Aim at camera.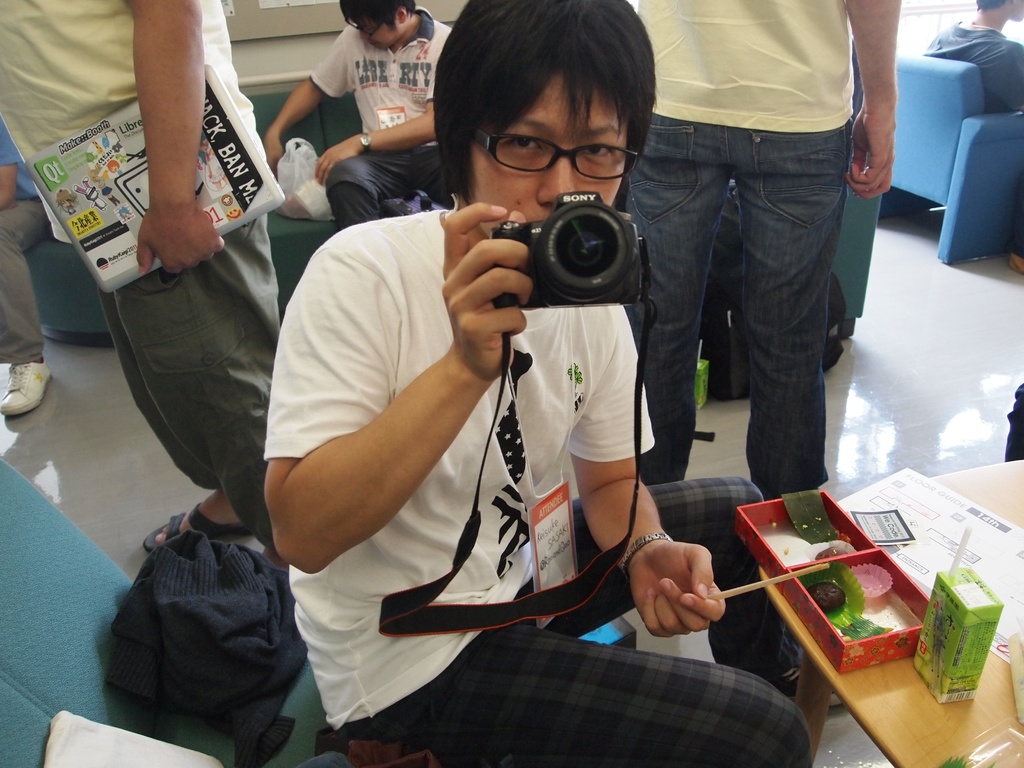
Aimed at [left=488, top=191, right=646, bottom=306].
